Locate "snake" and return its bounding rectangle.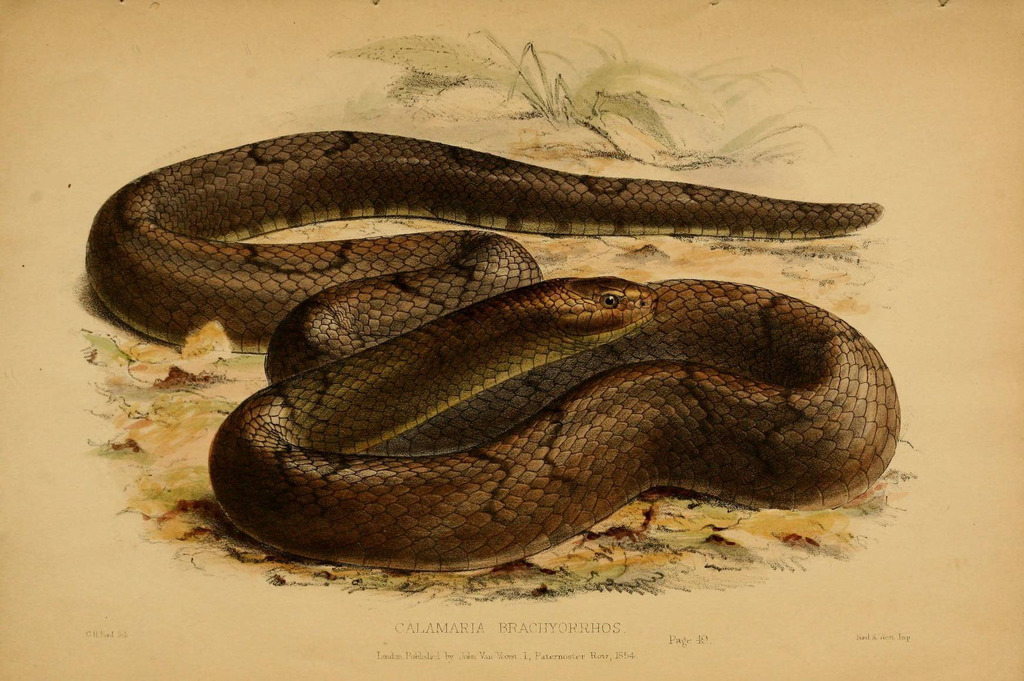
crop(60, 87, 915, 570).
